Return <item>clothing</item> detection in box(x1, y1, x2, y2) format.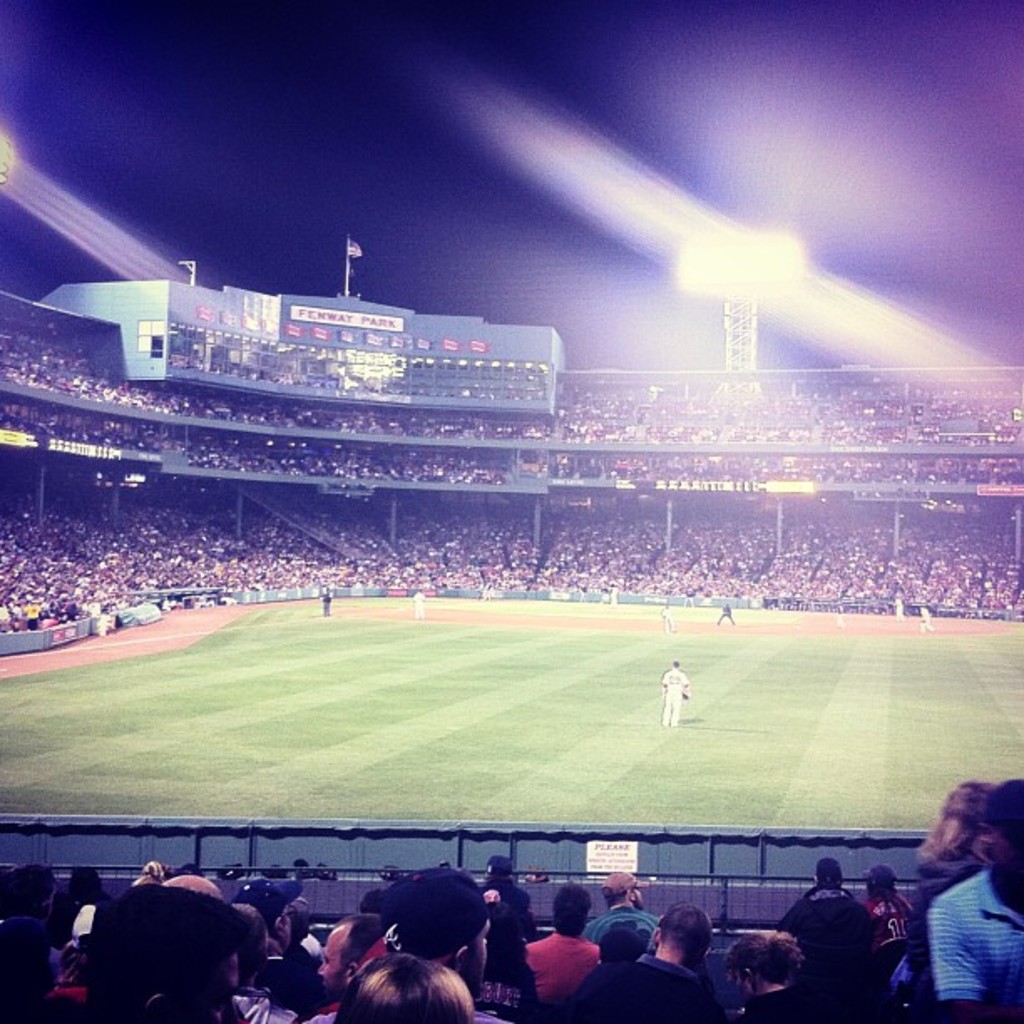
box(659, 664, 693, 728).
